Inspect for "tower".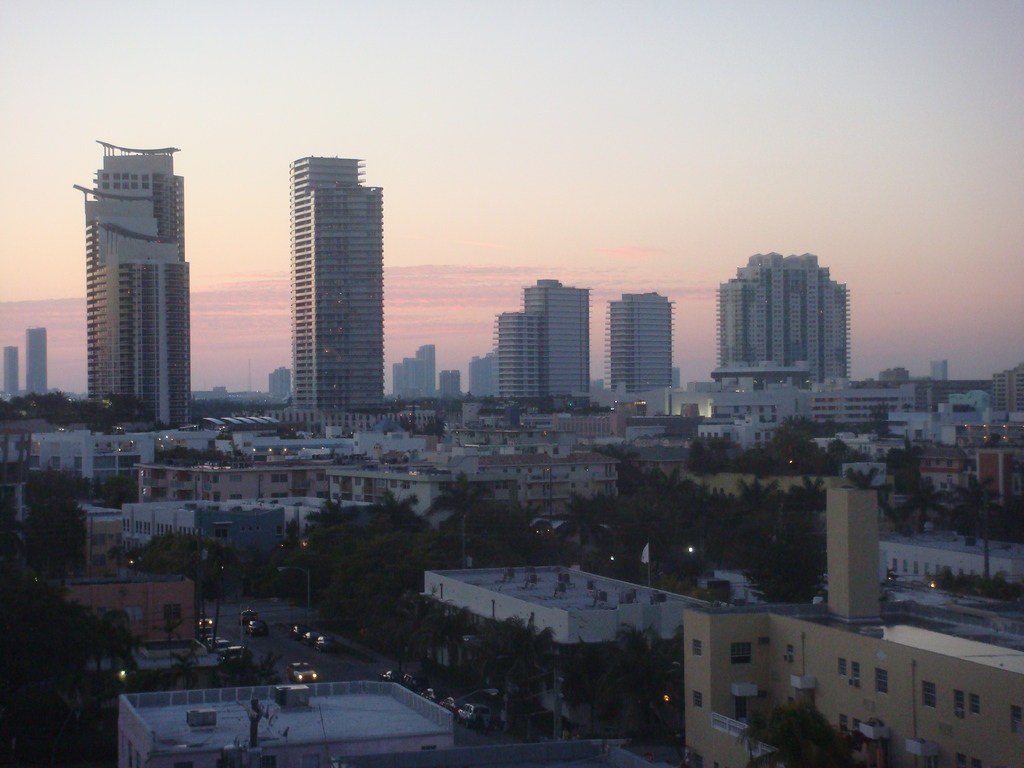
Inspection: crop(397, 343, 435, 397).
